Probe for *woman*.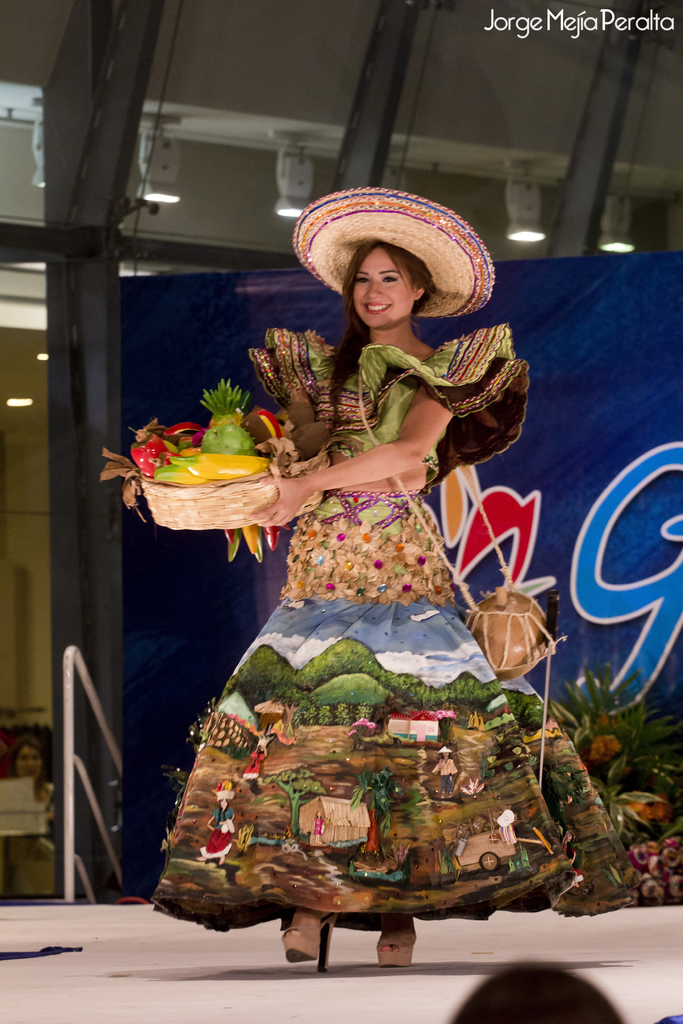
Probe result: region(145, 244, 654, 977).
